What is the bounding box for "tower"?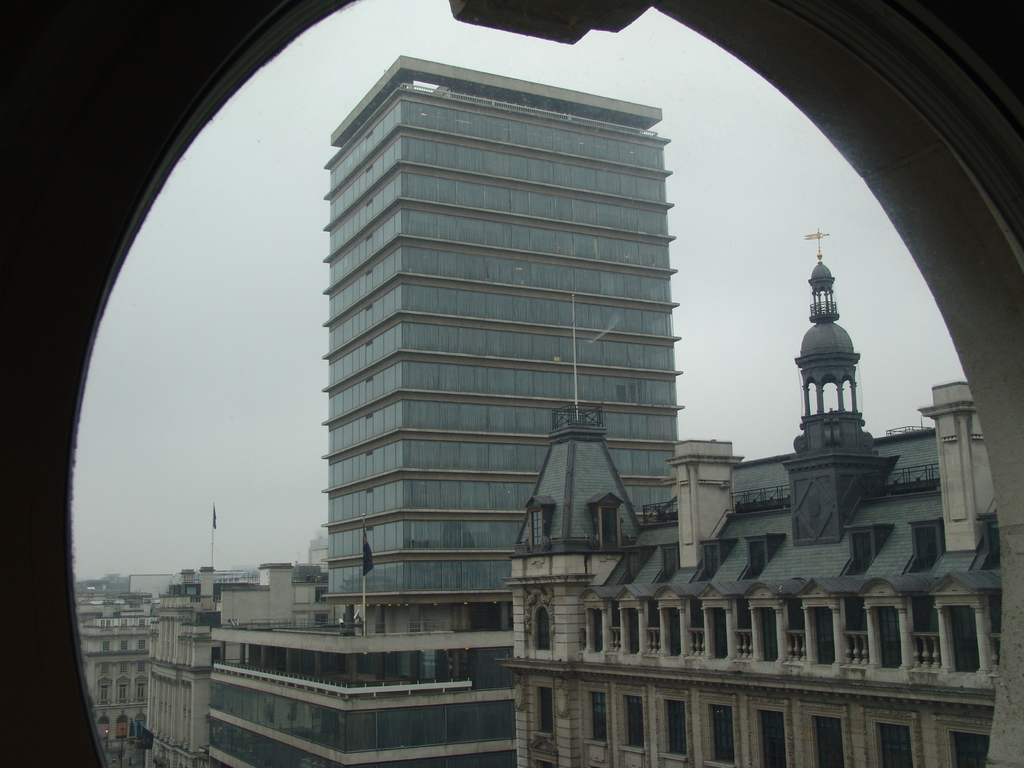
region(793, 224, 885, 443).
